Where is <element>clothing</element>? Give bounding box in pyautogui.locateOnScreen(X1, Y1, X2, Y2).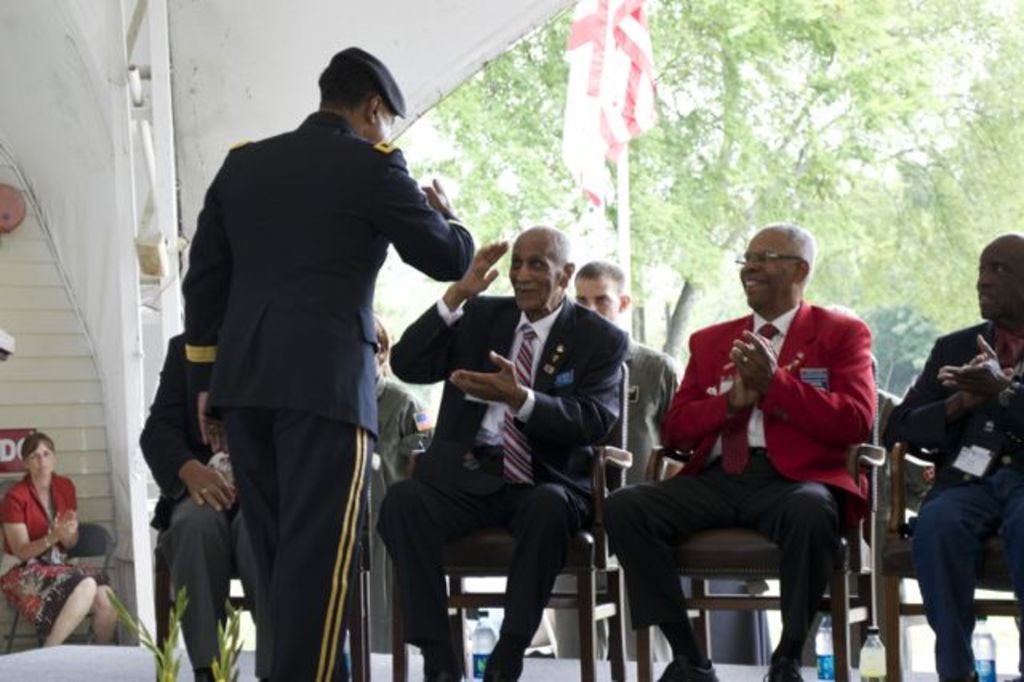
pyautogui.locateOnScreen(603, 299, 872, 632).
